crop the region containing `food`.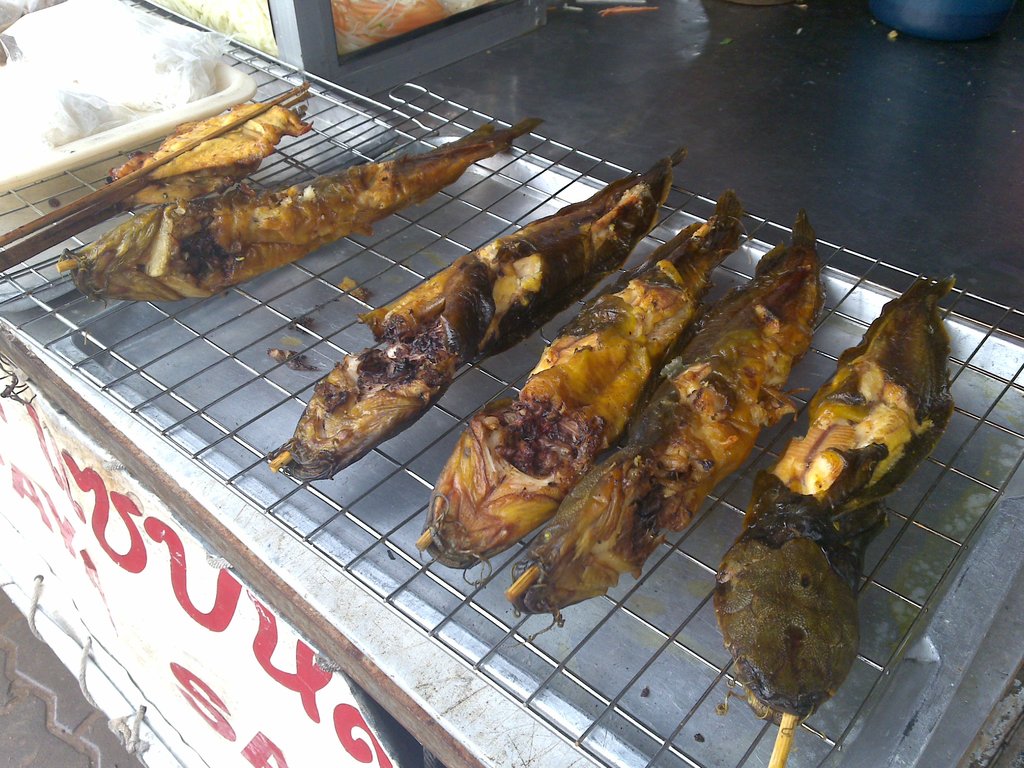
Crop region: 106/102/315/205.
